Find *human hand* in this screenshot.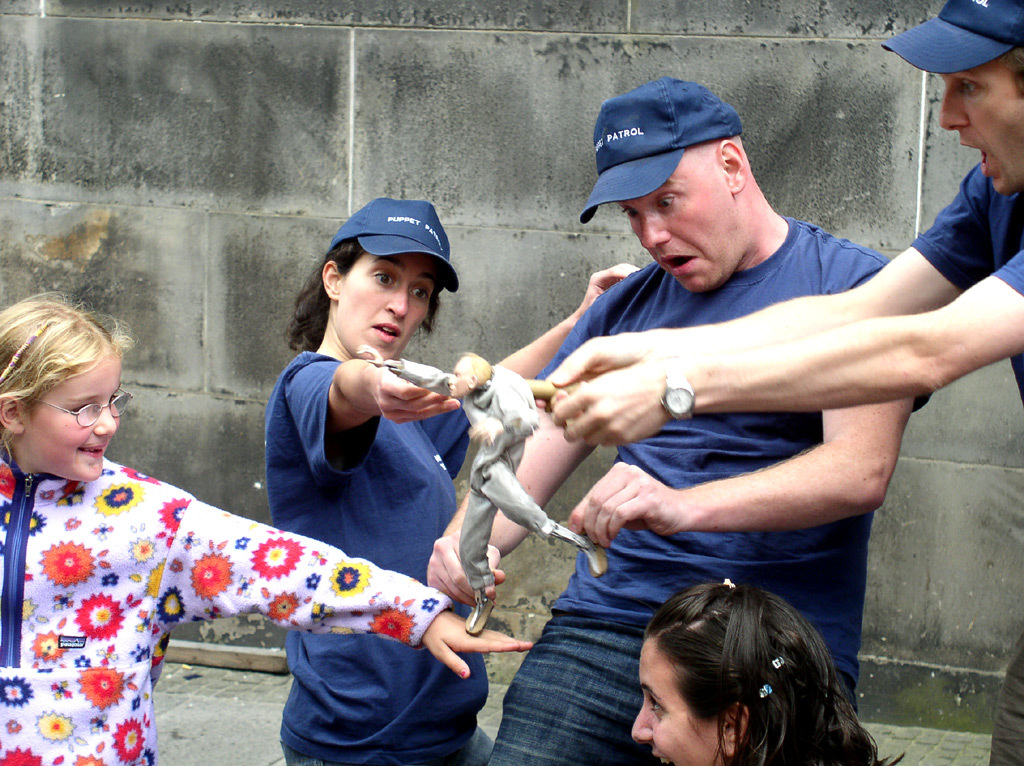
The bounding box for *human hand* is bbox=[549, 357, 671, 453].
